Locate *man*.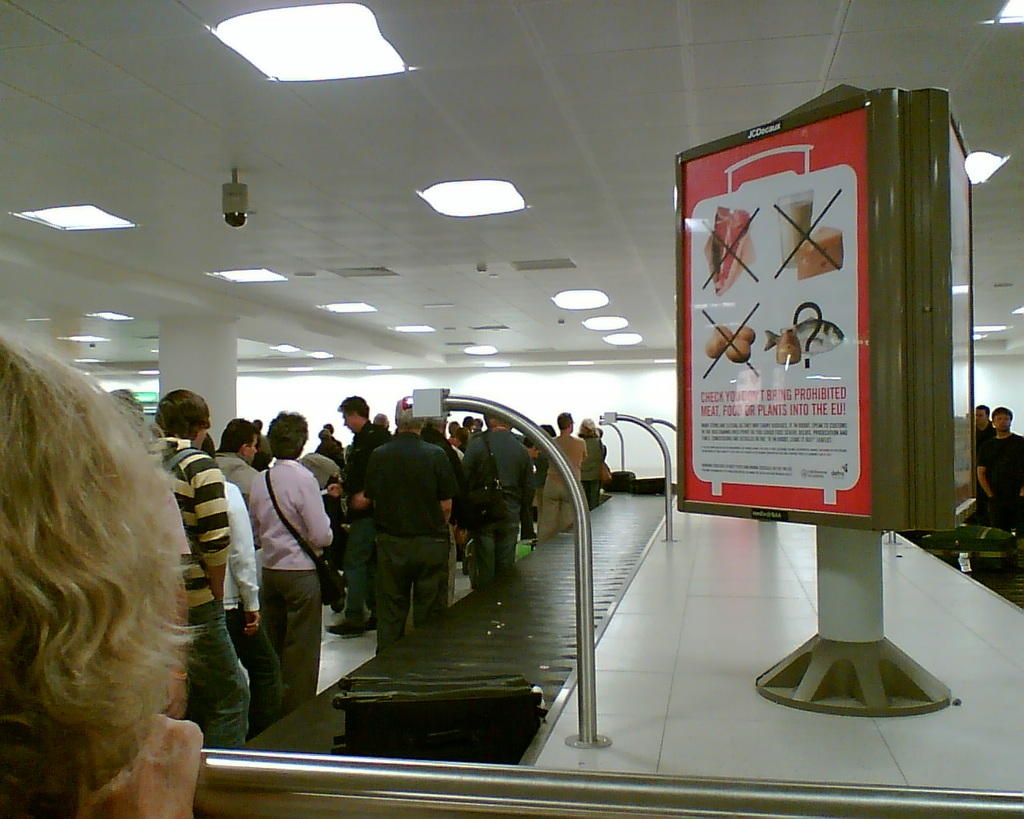
Bounding box: pyautogui.locateOnScreen(363, 397, 458, 653).
